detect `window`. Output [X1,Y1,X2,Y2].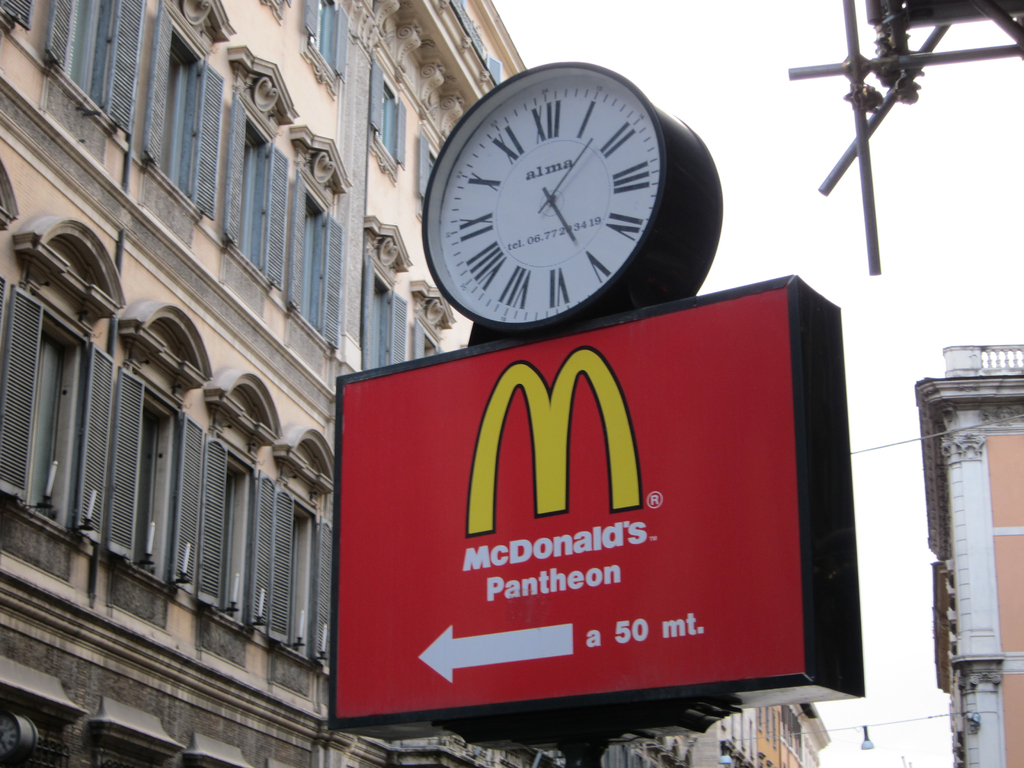
[230,93,291,295].
